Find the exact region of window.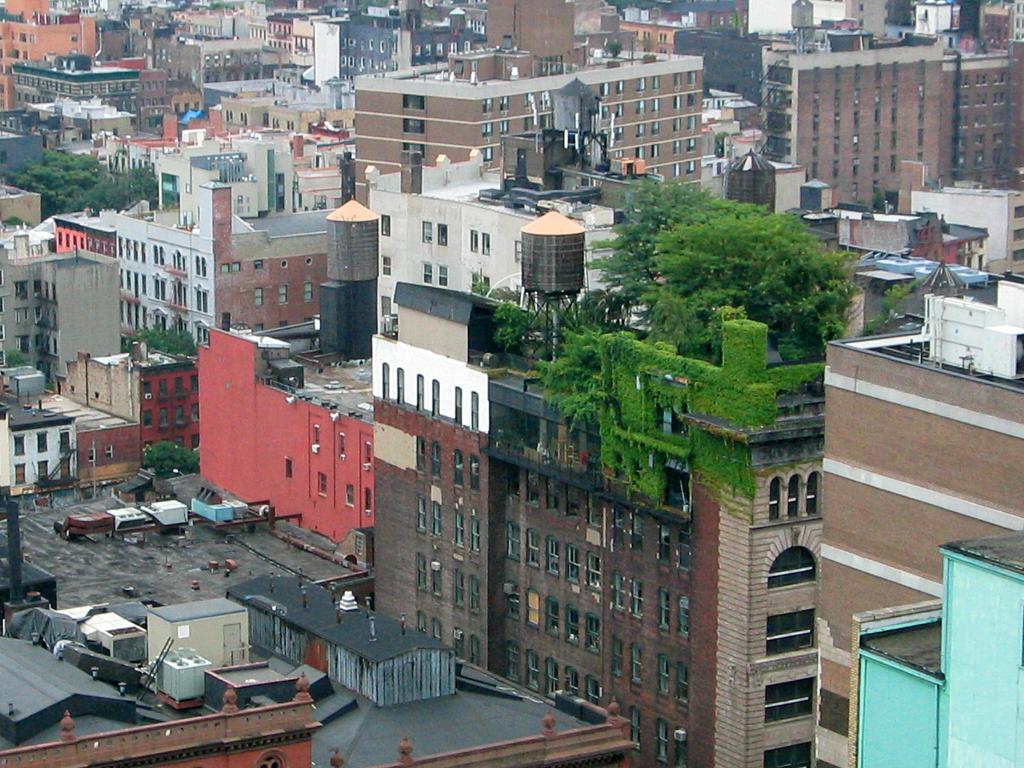
Exact region: <region>434, 622, 442, 637</region>.
